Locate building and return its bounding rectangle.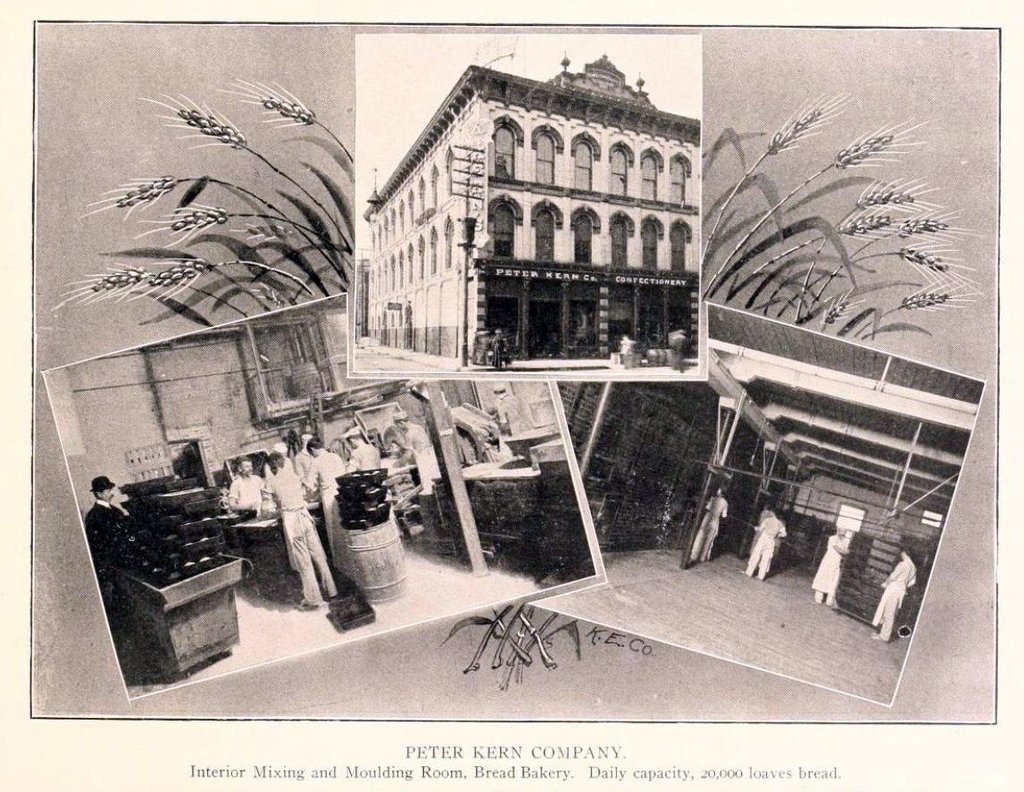
rect(44, 284, 600, 698).
